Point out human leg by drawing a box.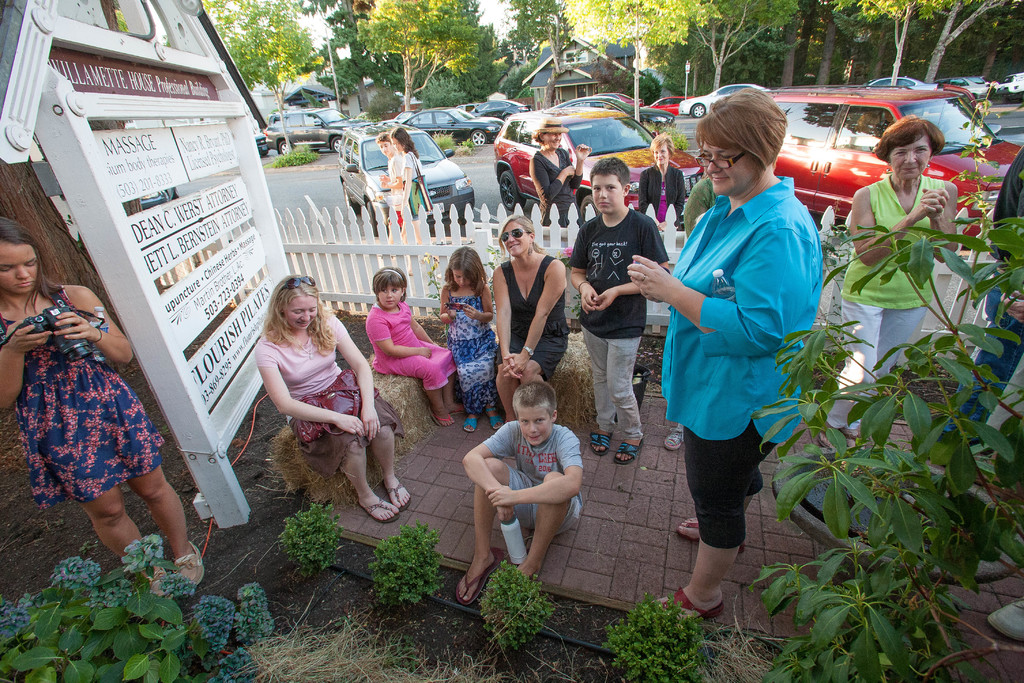
Rect(408, 334, 467, 414).
